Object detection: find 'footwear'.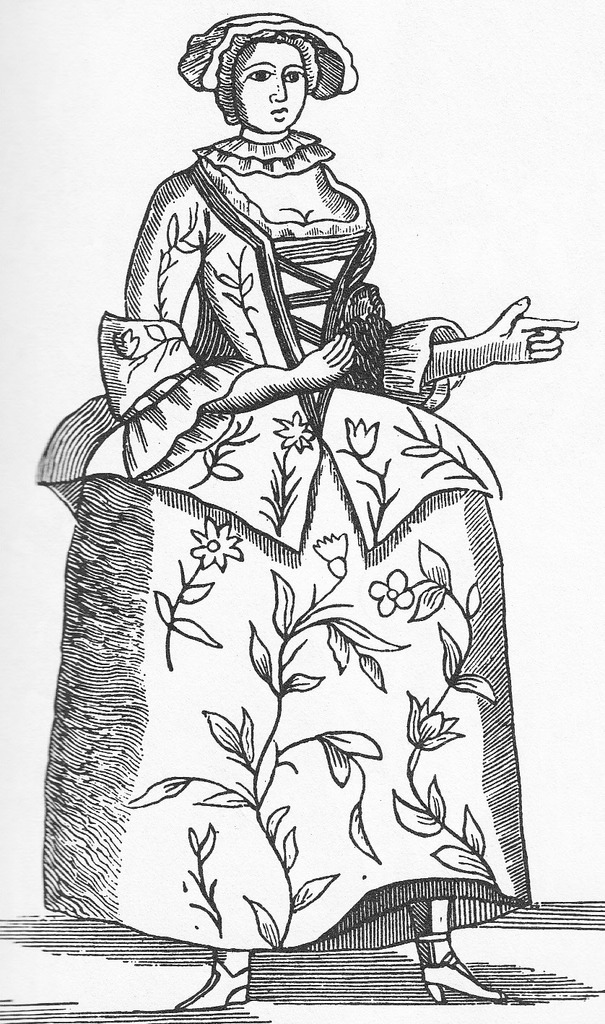
left=172, top=960, right=251, bottom=1013.
